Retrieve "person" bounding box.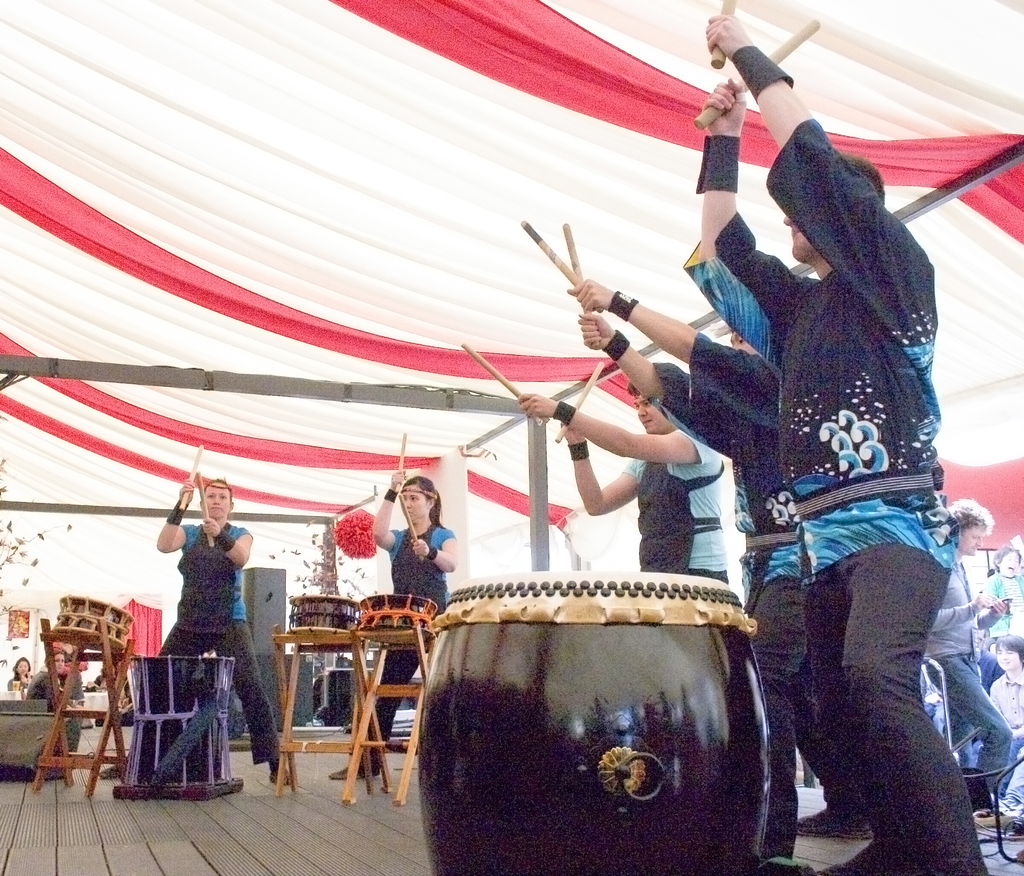
Bounding box: bbox=[980, 742, 1023, 833].
